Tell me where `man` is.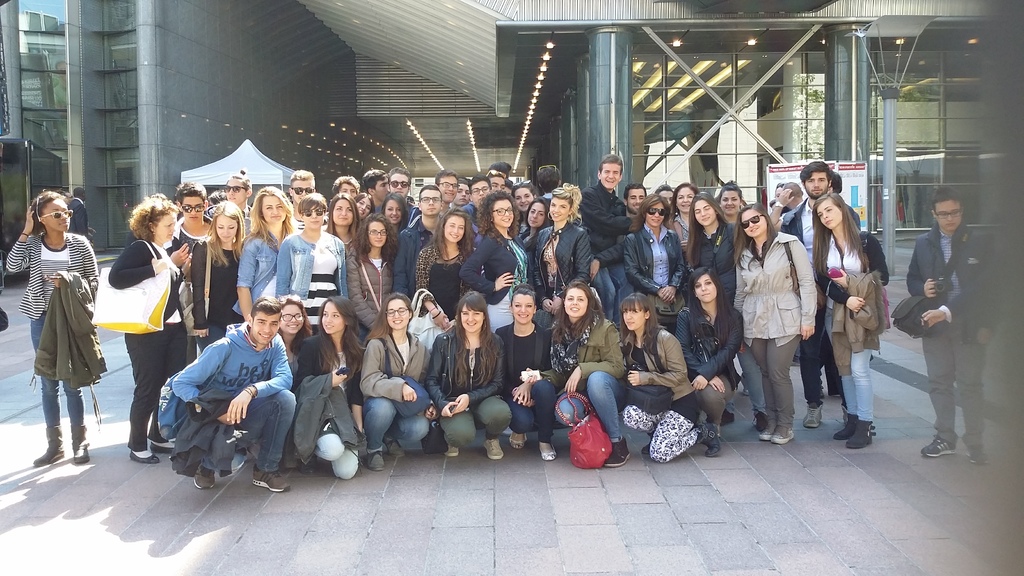
`man` is at select_region(171, 180, 214, 247).
